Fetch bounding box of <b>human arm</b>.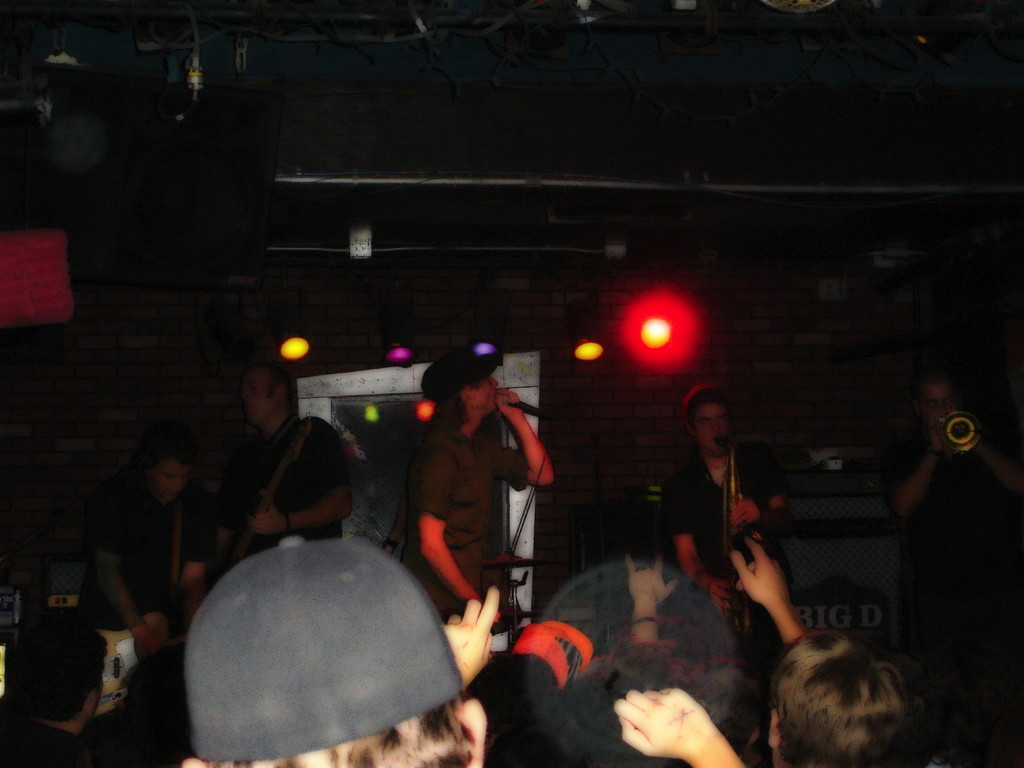
Bbox: select_region(239, 415, 360, 537).
